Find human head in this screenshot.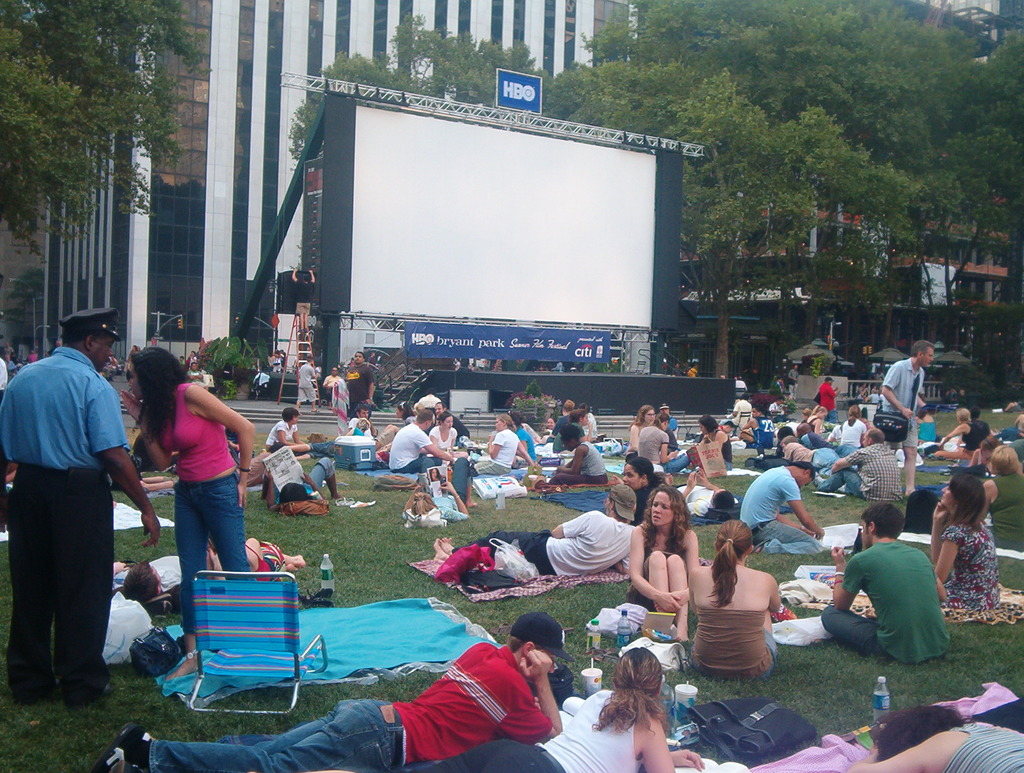
The bounding box for human head is x1=860 y1=428 x2=890 y2=450.
